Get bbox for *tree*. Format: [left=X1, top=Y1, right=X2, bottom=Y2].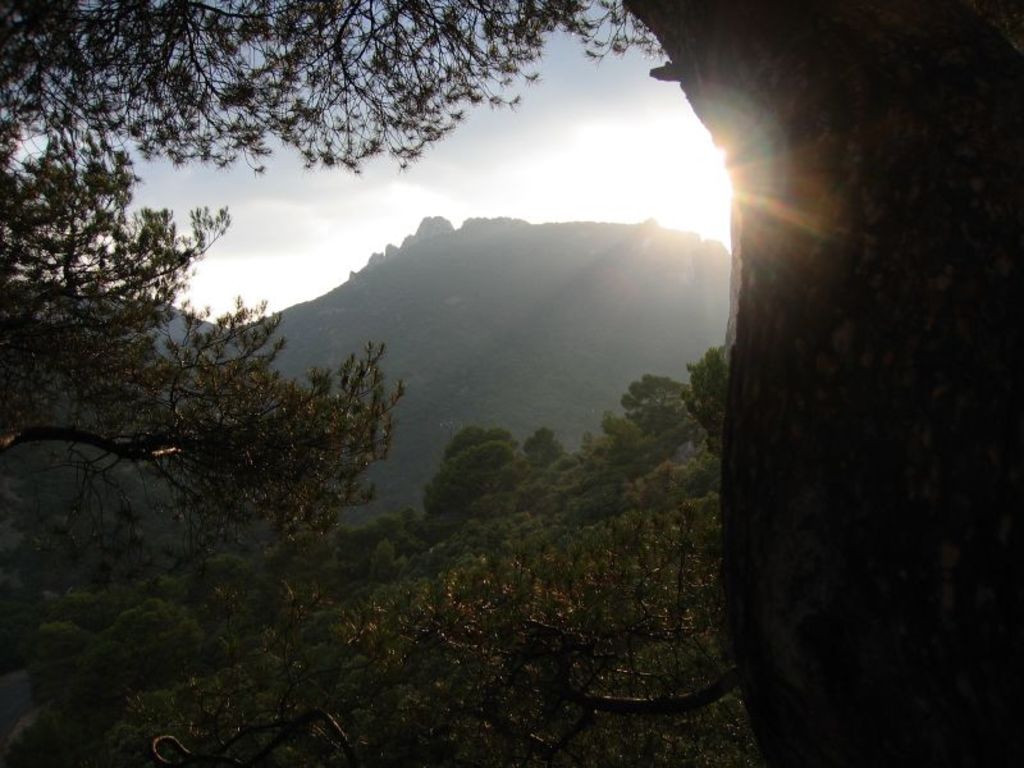
[left=105, top=465, right=774, bottom=767].
